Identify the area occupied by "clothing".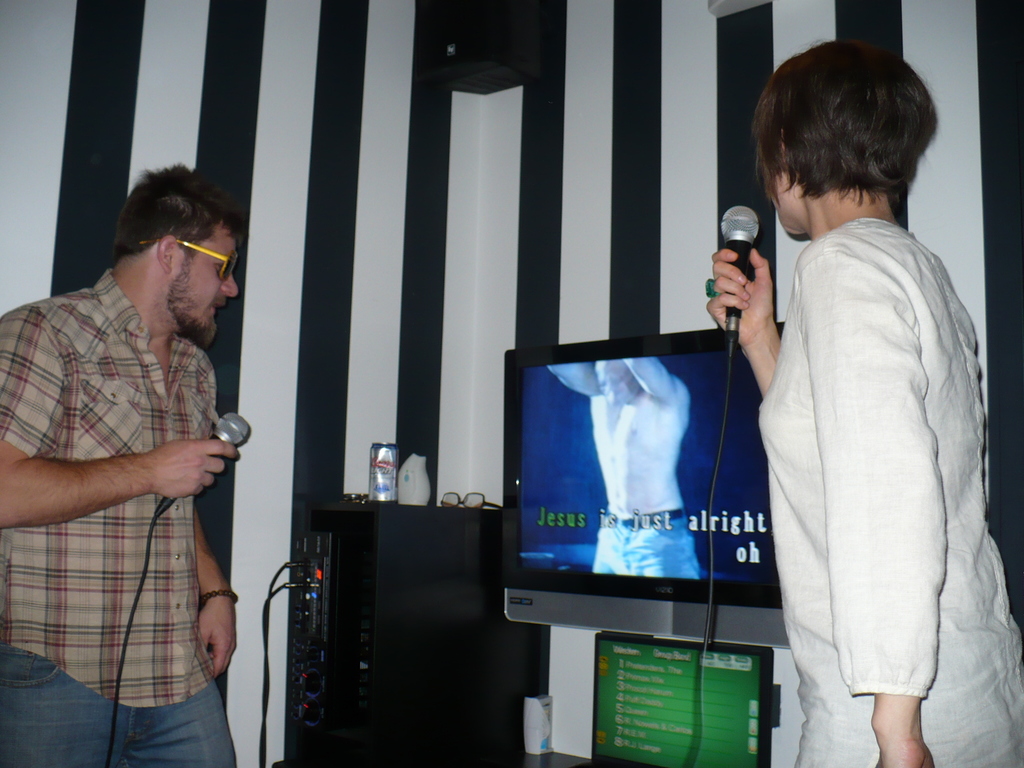
Area: region(0, 266, 239, 767).
